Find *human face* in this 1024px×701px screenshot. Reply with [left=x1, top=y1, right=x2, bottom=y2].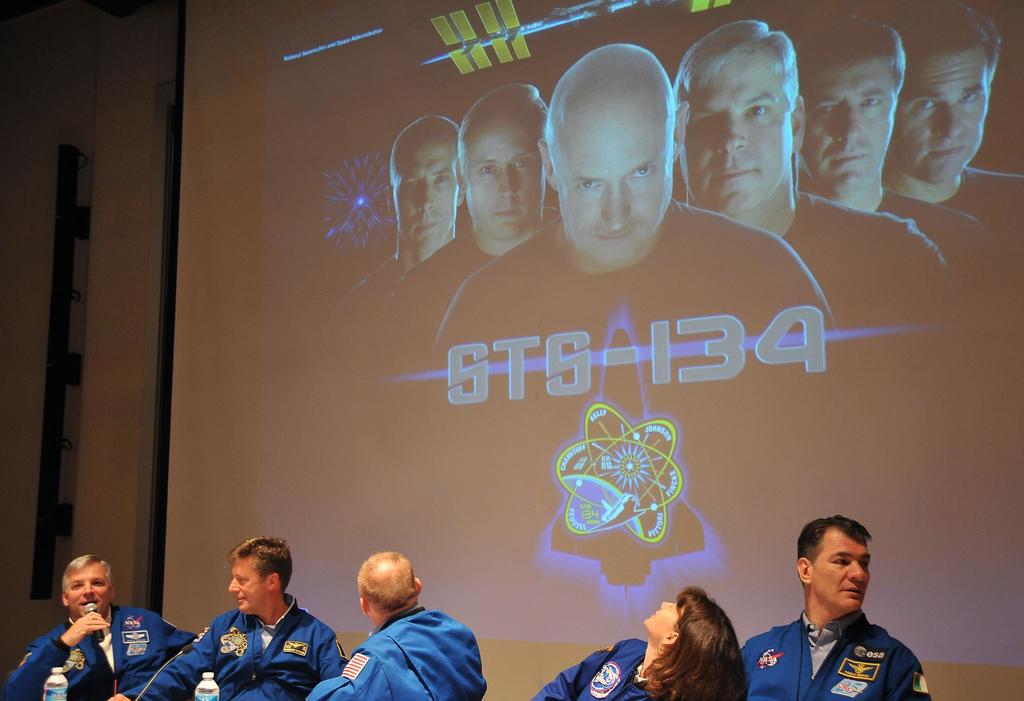
[left=893, top=49, right=988, bottom=182].
